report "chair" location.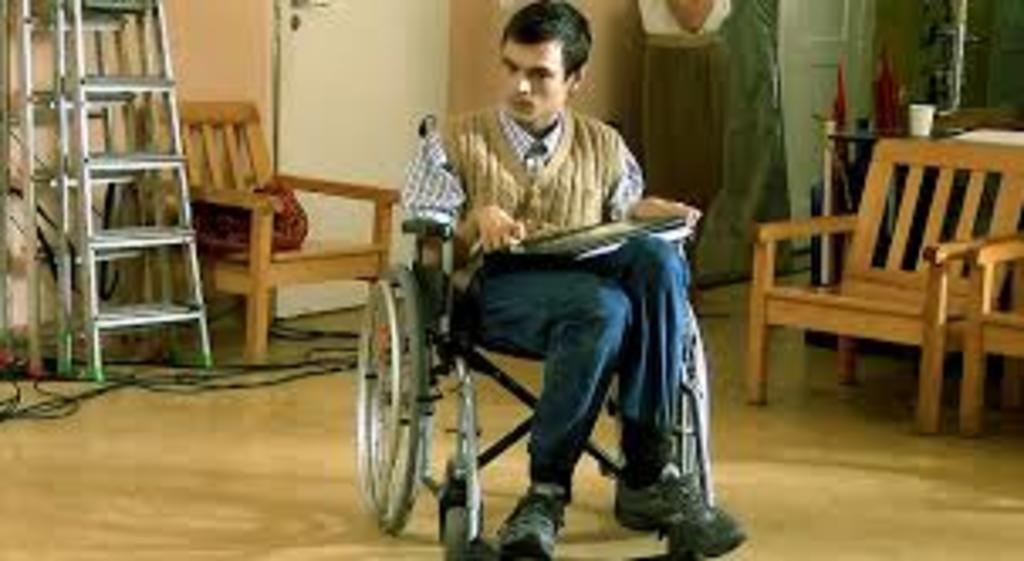
Report: crop(128, 98, 402, 365).
